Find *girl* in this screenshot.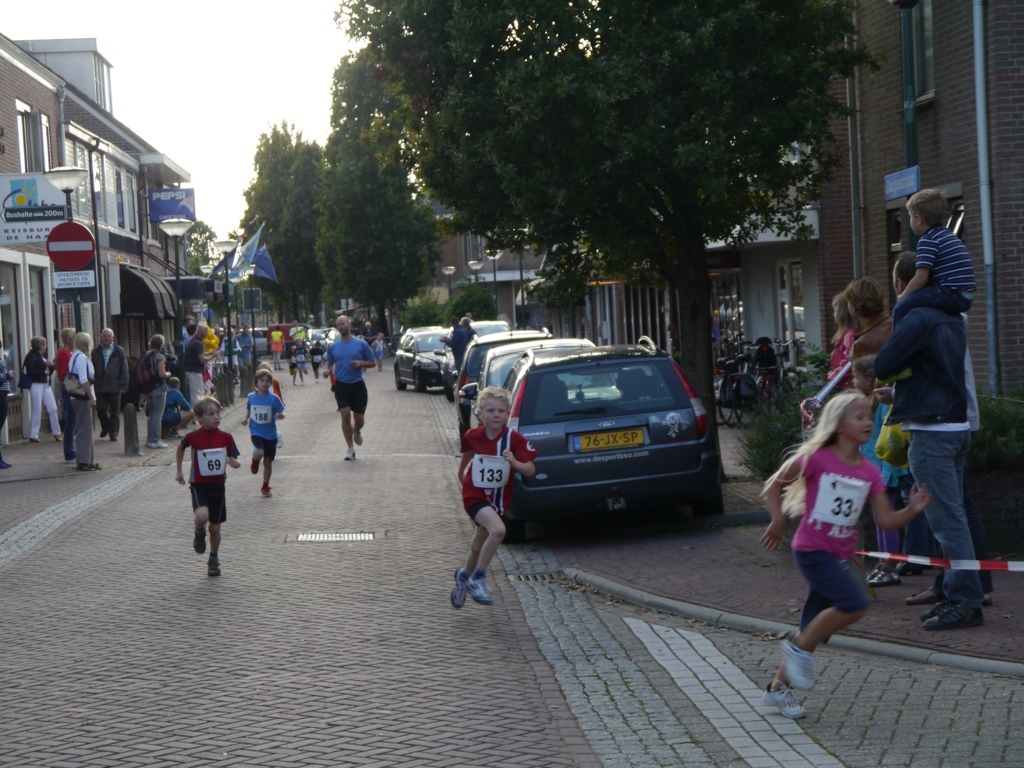
The bounding box for *girl* is [829,290,854,378].
